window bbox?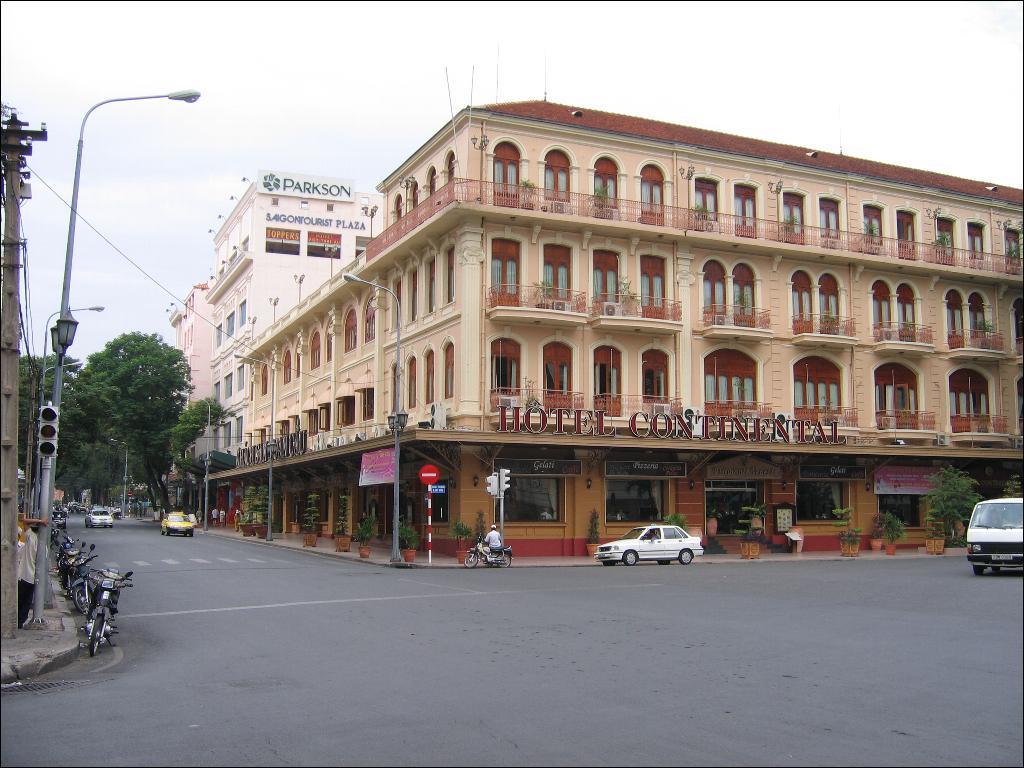
rect(412, 268, 419, 319)
